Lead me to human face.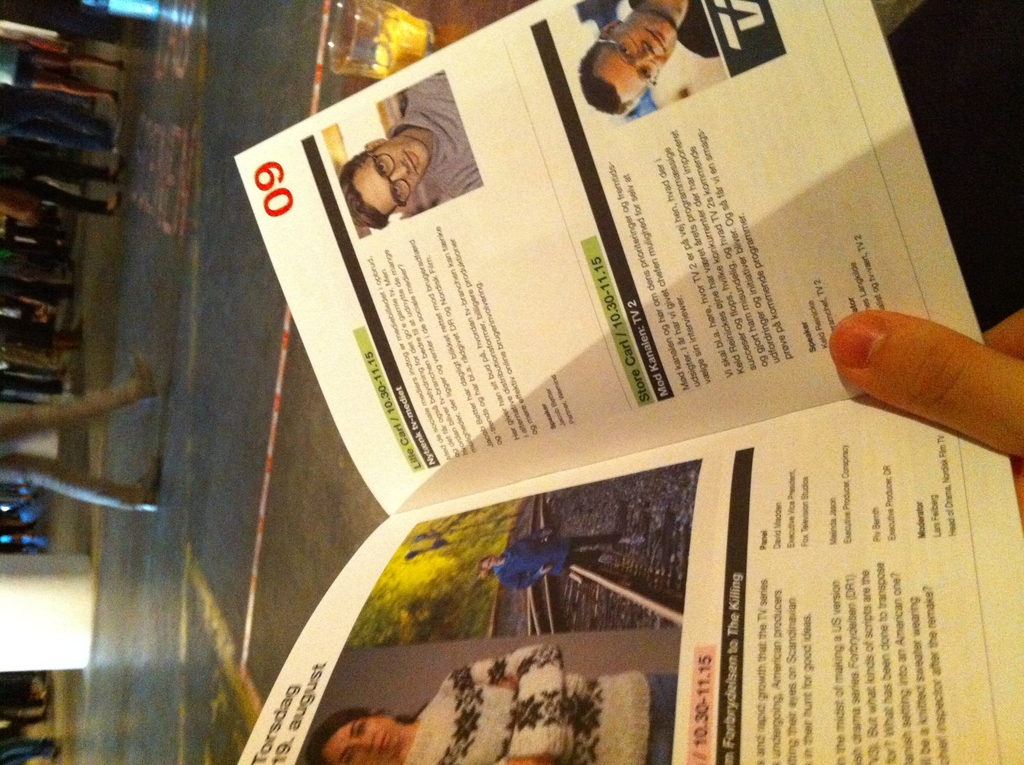
Lead to box=[323, 717, 399, 764].
